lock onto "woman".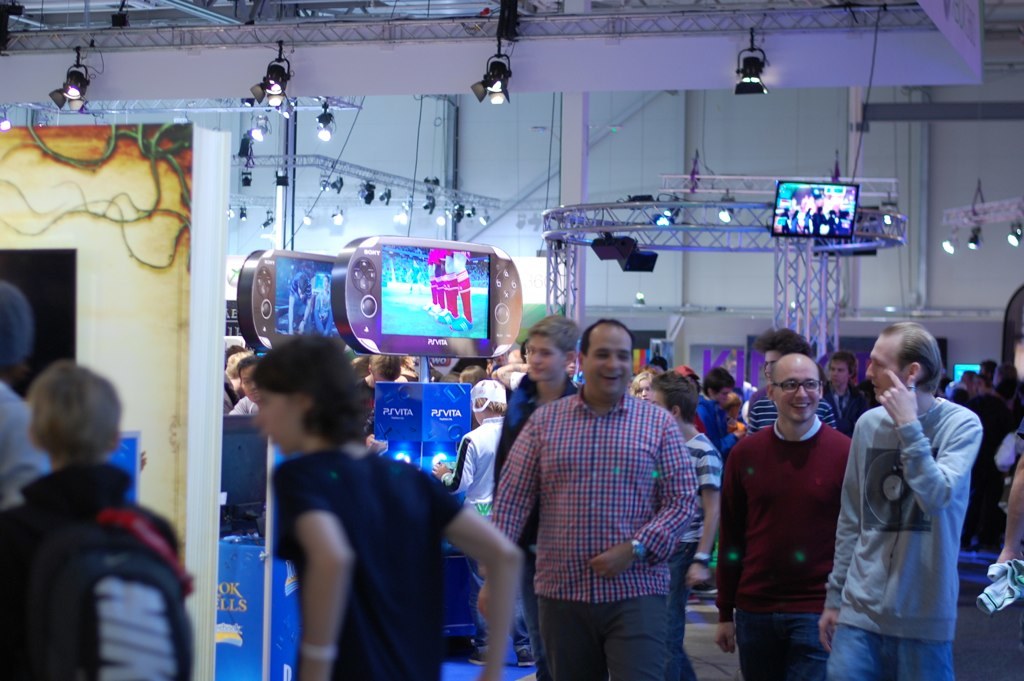
Locked: (x1=232, y1=335, x2=473, y2=666).
